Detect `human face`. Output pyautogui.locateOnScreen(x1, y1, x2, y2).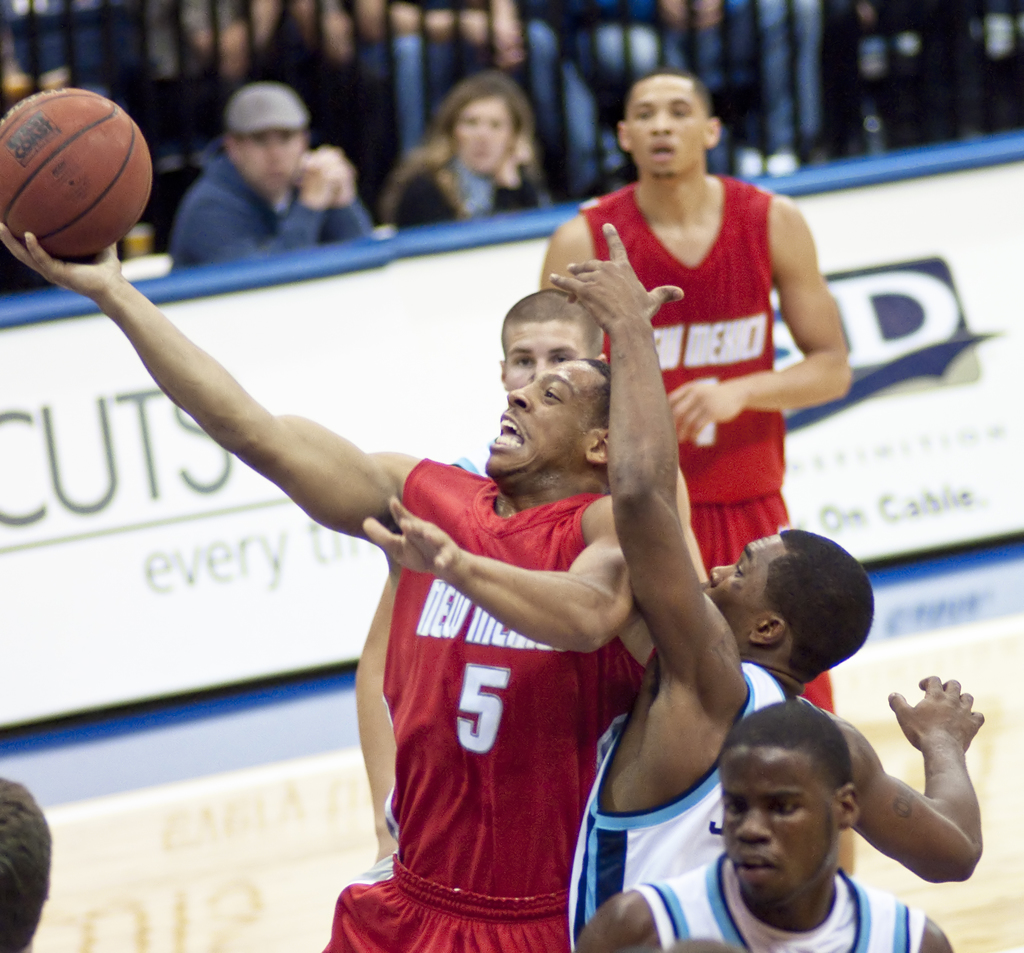
pyautogui.locateOnScreen(634, 79, 699, 186).
